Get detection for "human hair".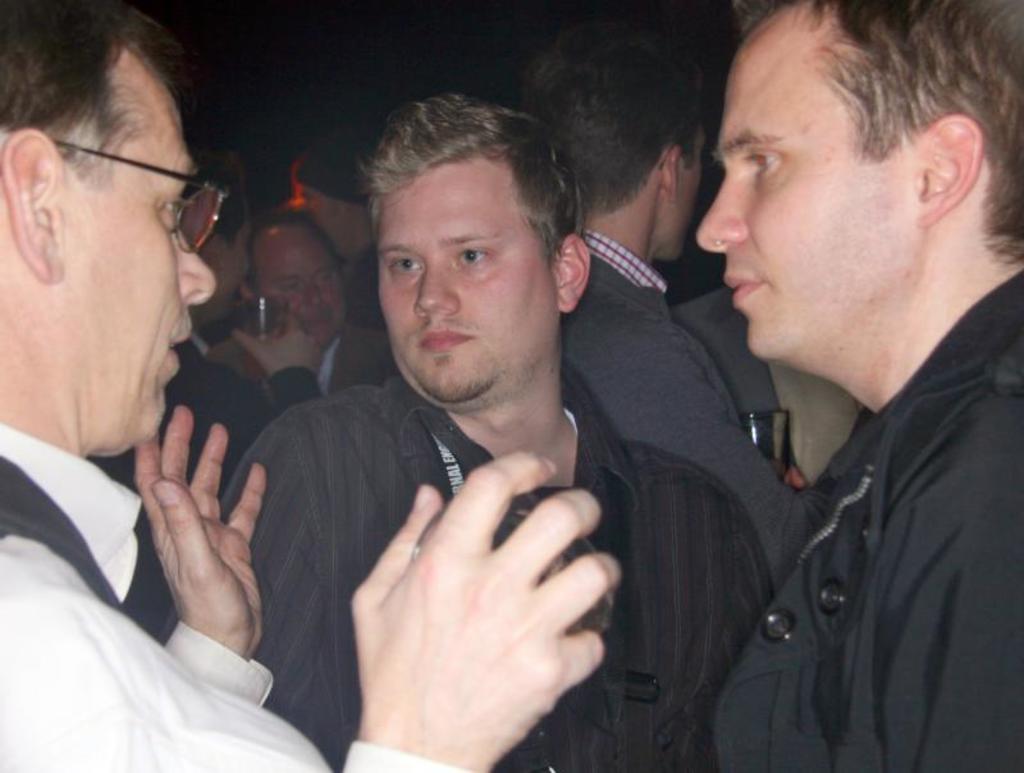
Detection: region(712, 12, 1004, 244).
